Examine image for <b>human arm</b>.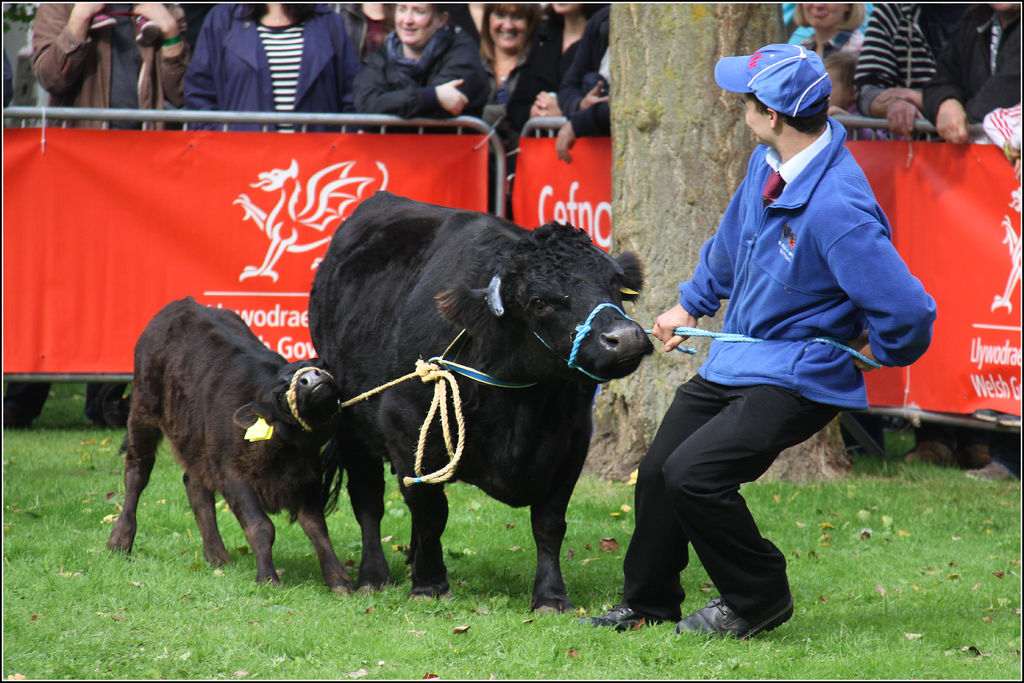
Examination result: <box>896,83,952,130</box>.
